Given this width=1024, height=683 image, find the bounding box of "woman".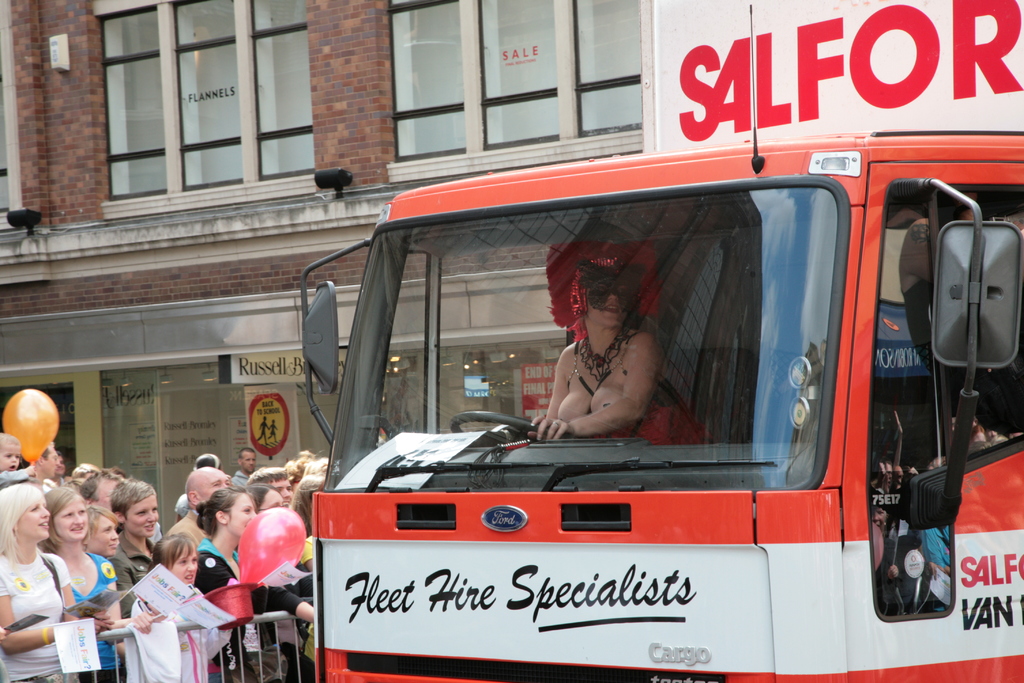
(left=116, top=477, right=166, bottom=616).
